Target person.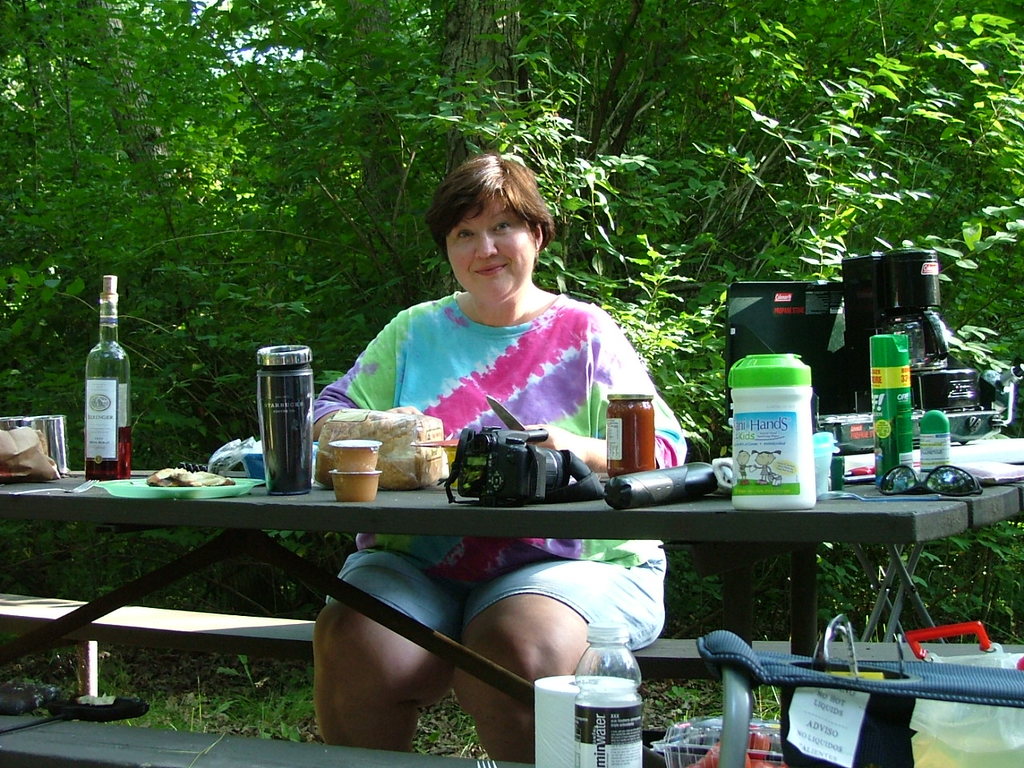
Target region: 312:155:688:765.
